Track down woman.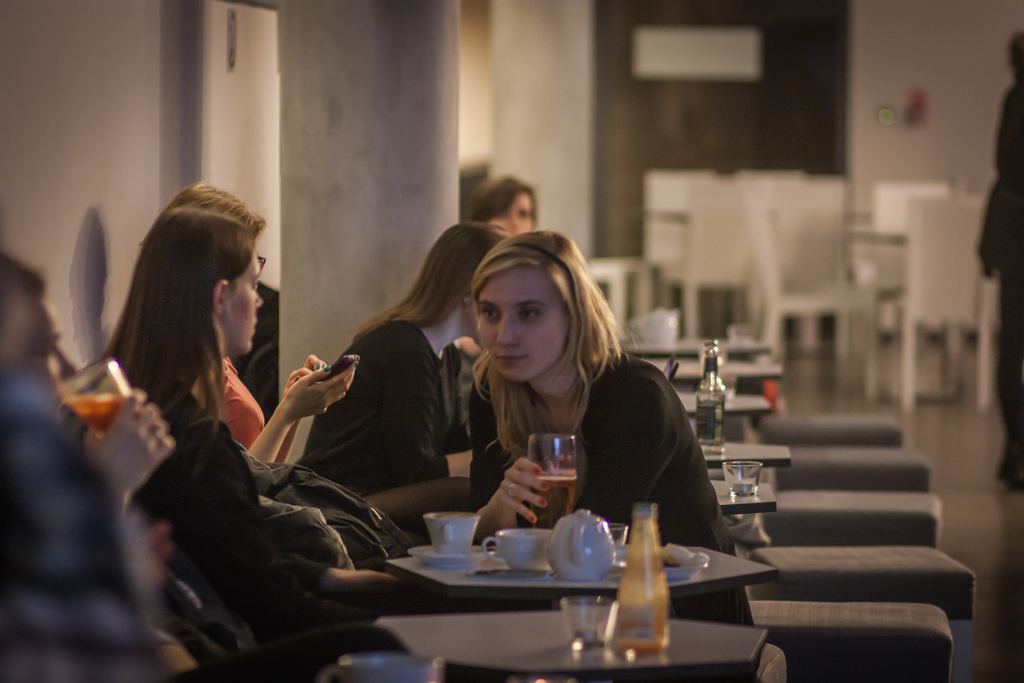
Tracked to <bbox>143, 183, 366, 462</bbox>.
